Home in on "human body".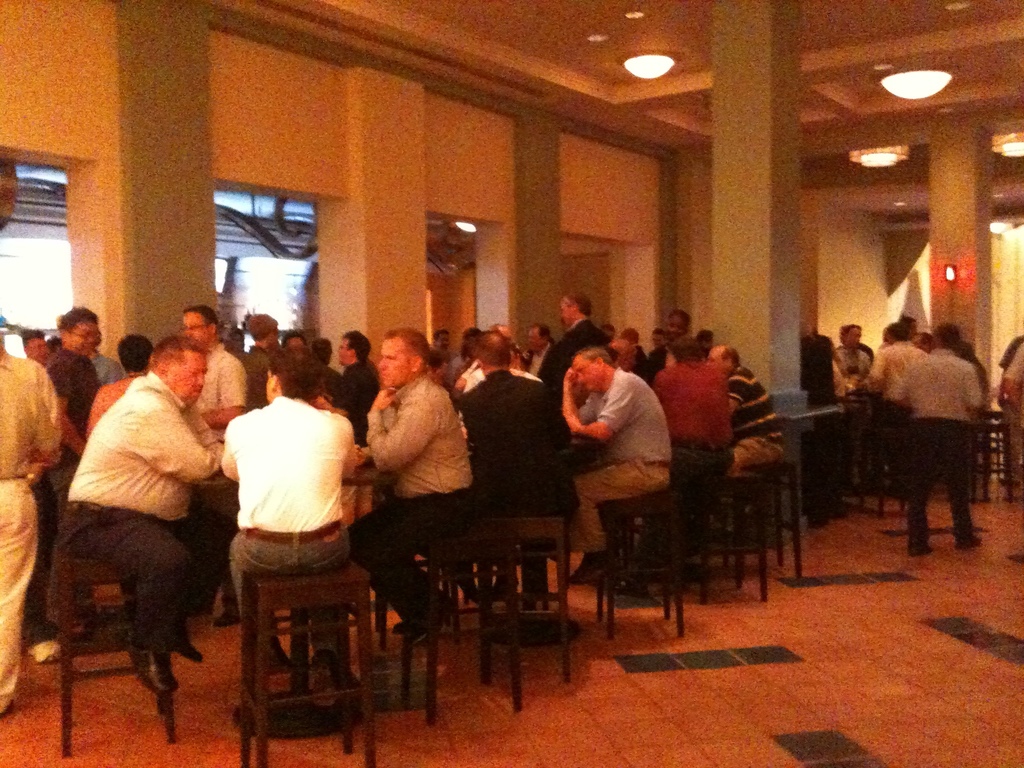
Homed in at 90 319 149 445.
